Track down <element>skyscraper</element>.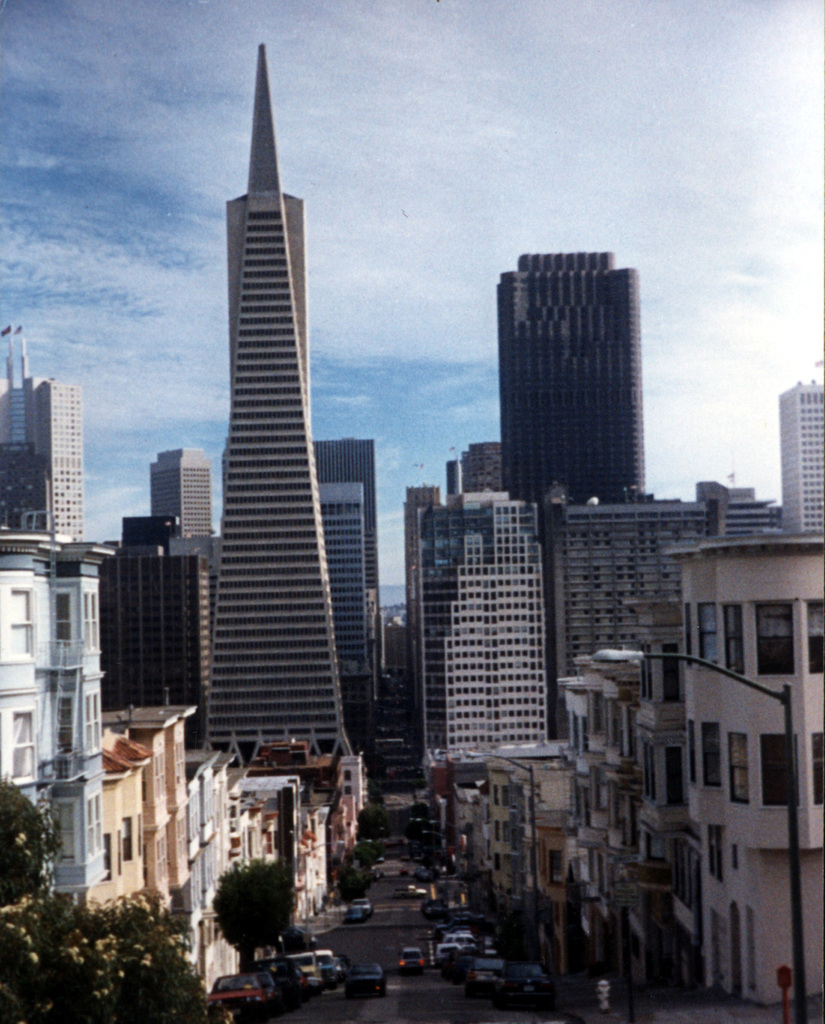
Tracked to 400:483:441:664.
